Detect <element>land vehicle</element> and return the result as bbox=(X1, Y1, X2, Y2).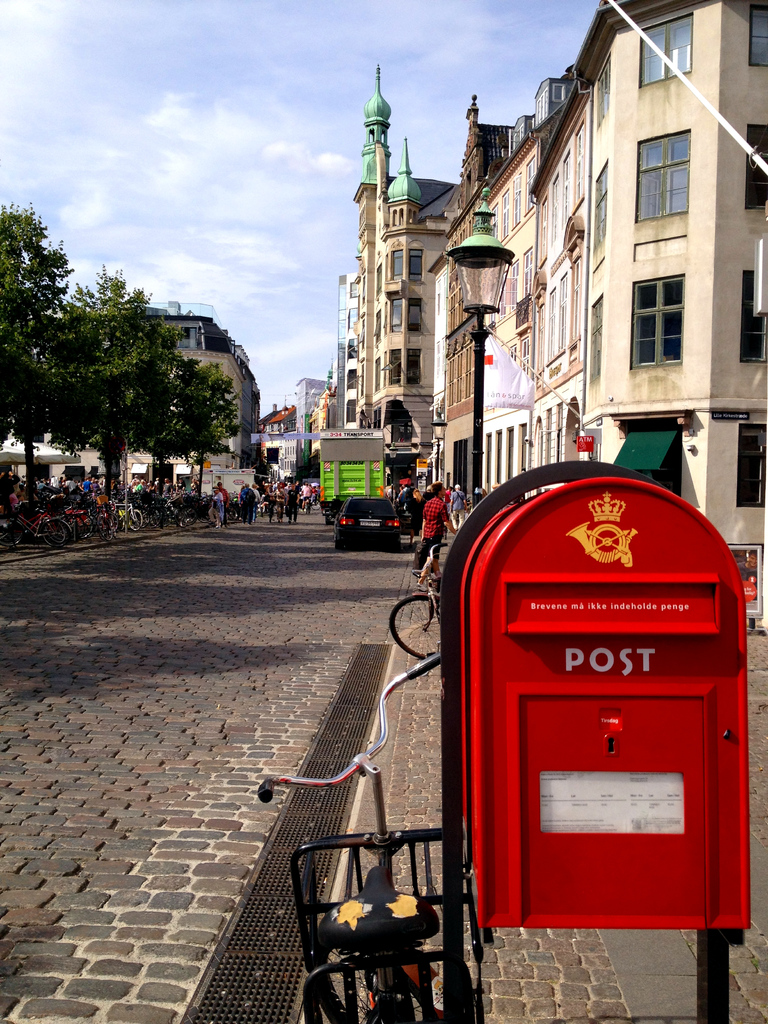
bbox=(339, 498, 404, 556).
